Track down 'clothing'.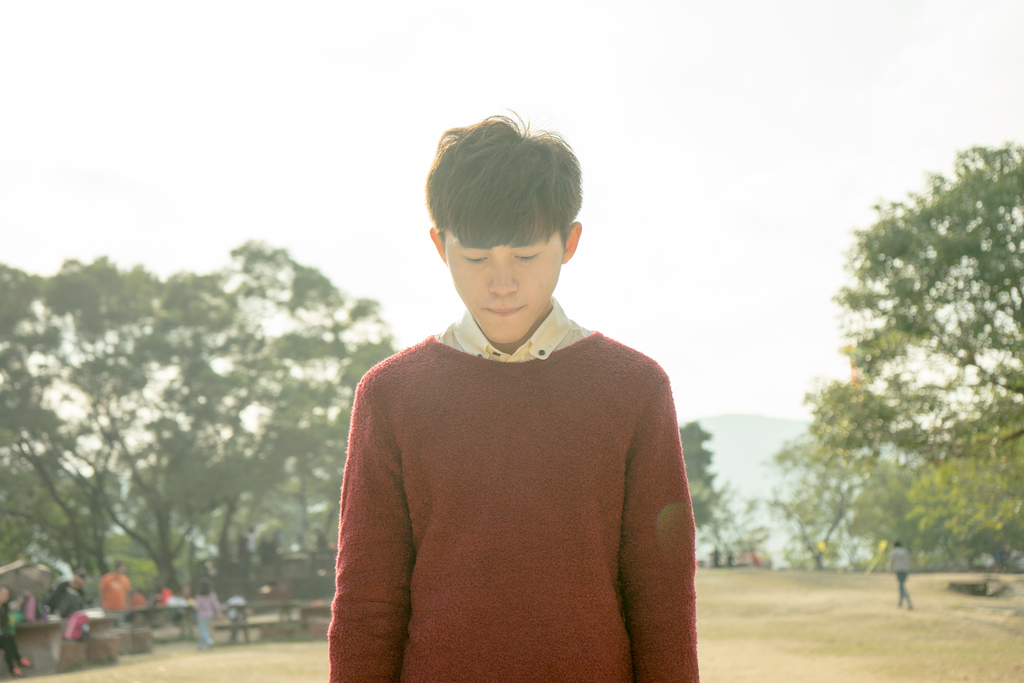
Tracked to BBox(63, 607, 90, 642).
